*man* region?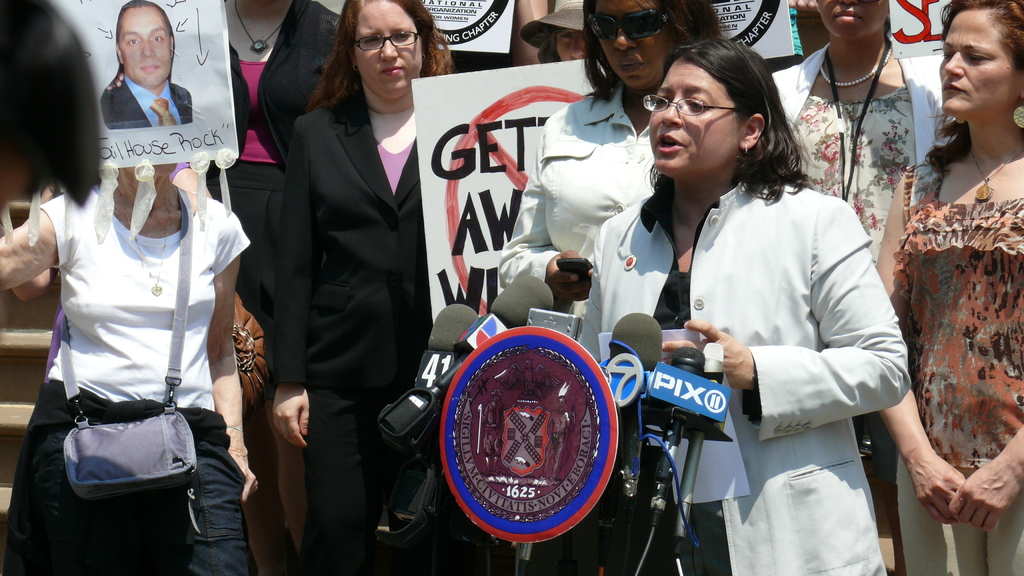
locate(99, 1, 192, 130)
